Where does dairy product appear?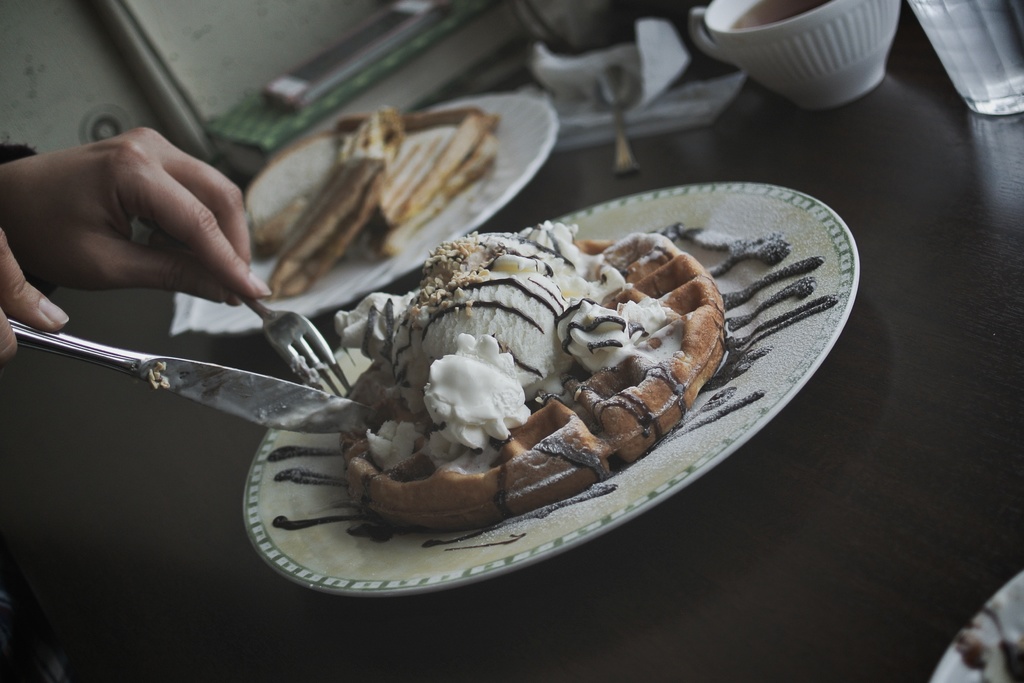
Appears at bbox(384, 227, 627, 386).
